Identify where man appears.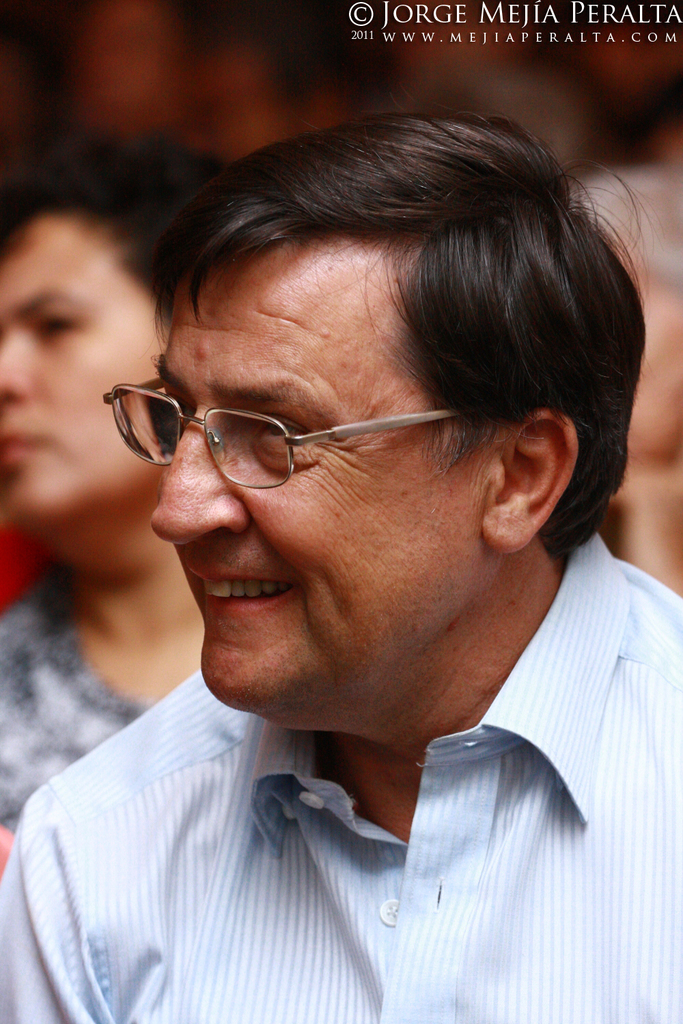
Appears at 0:116:682:1023.
